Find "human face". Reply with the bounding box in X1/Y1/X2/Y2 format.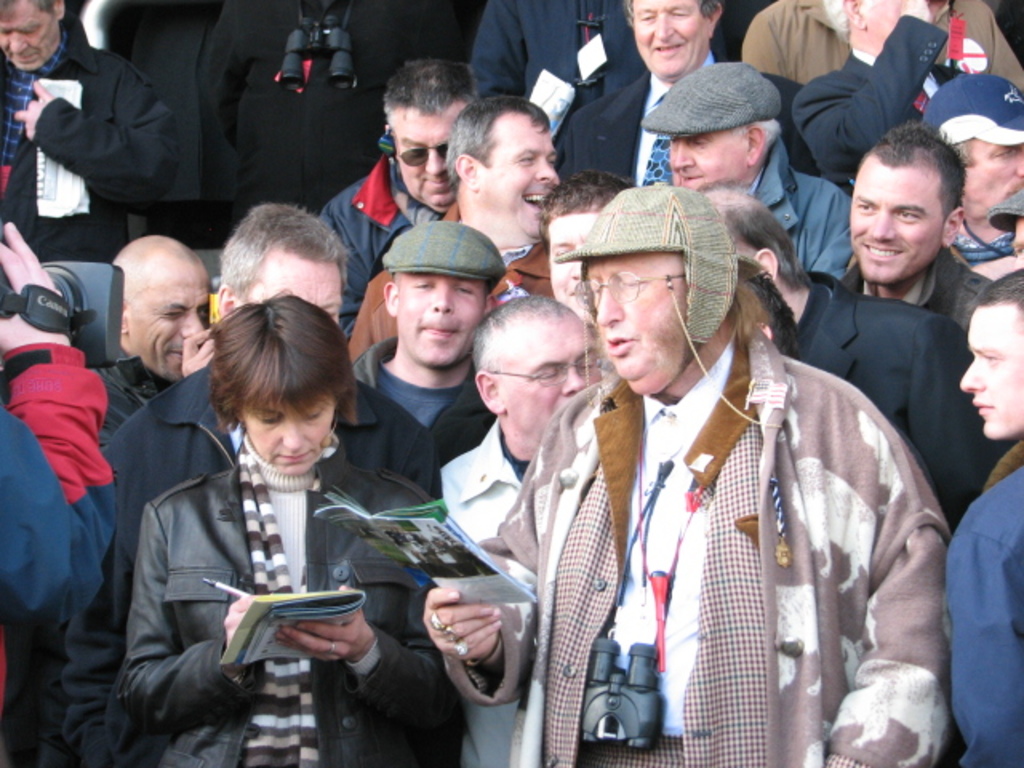
386/114/467/203.
